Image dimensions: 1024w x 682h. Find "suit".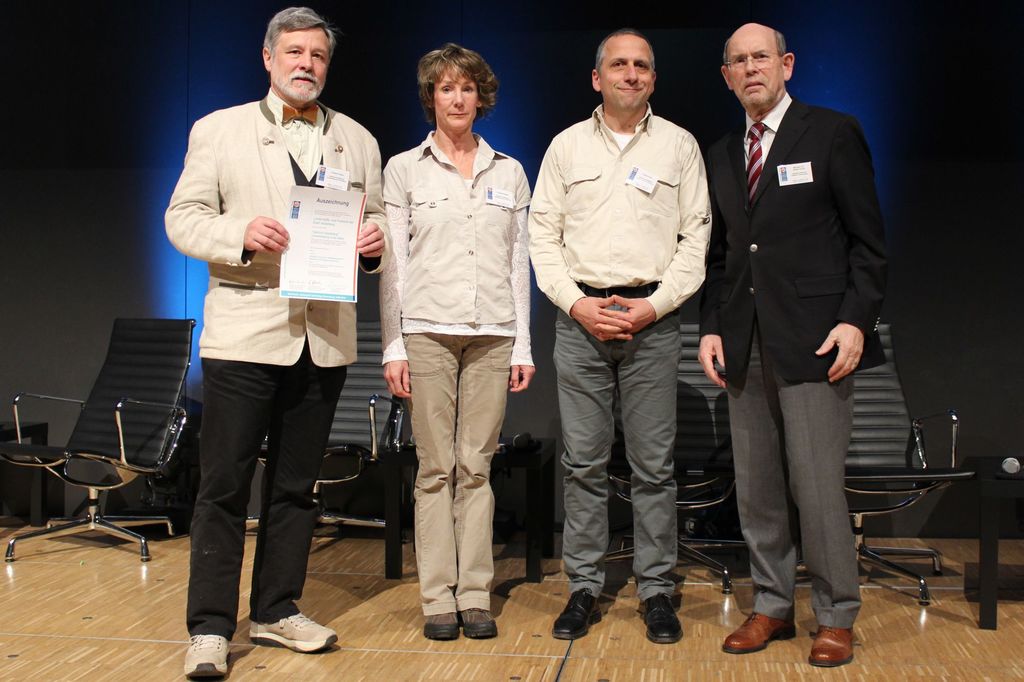
rect(694, 80, 884, 633).
